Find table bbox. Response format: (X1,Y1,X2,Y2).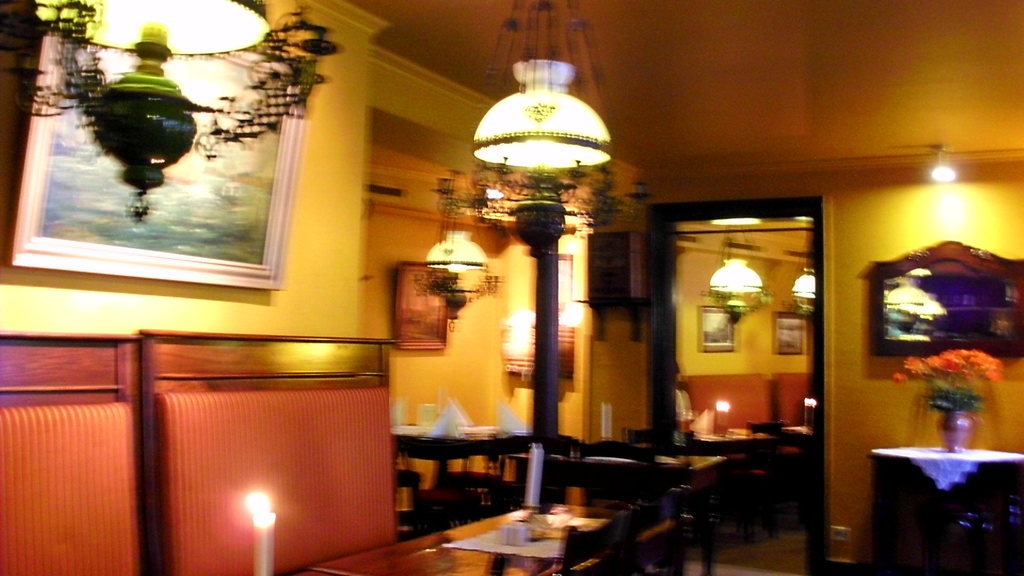
(387,419,580,525).
